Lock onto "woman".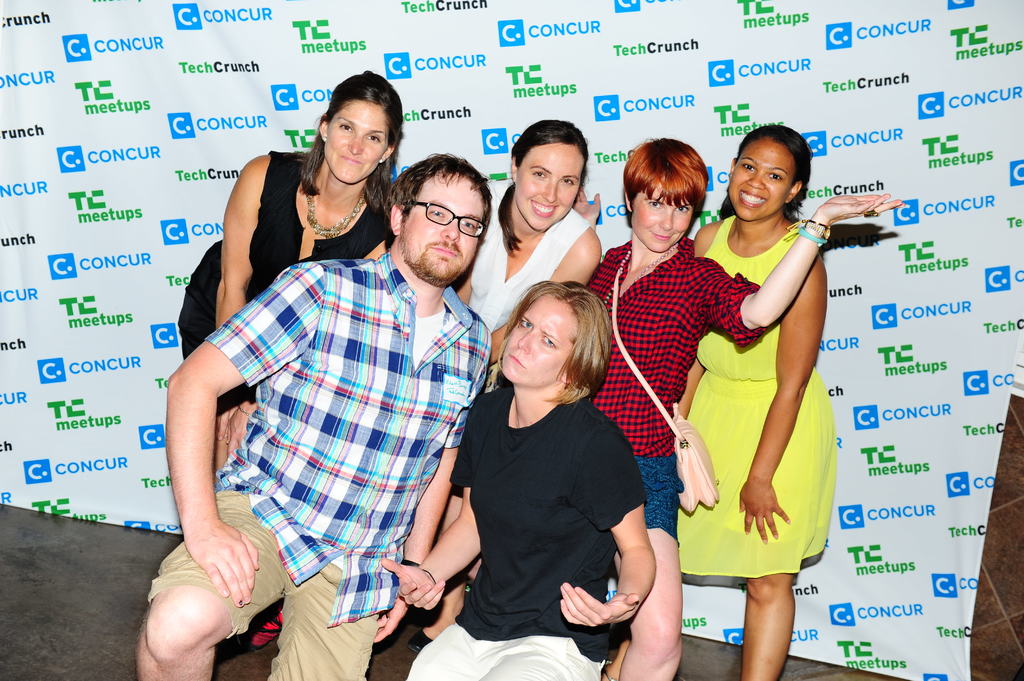
Locked: bbox=[439, 253, 657, 680].
